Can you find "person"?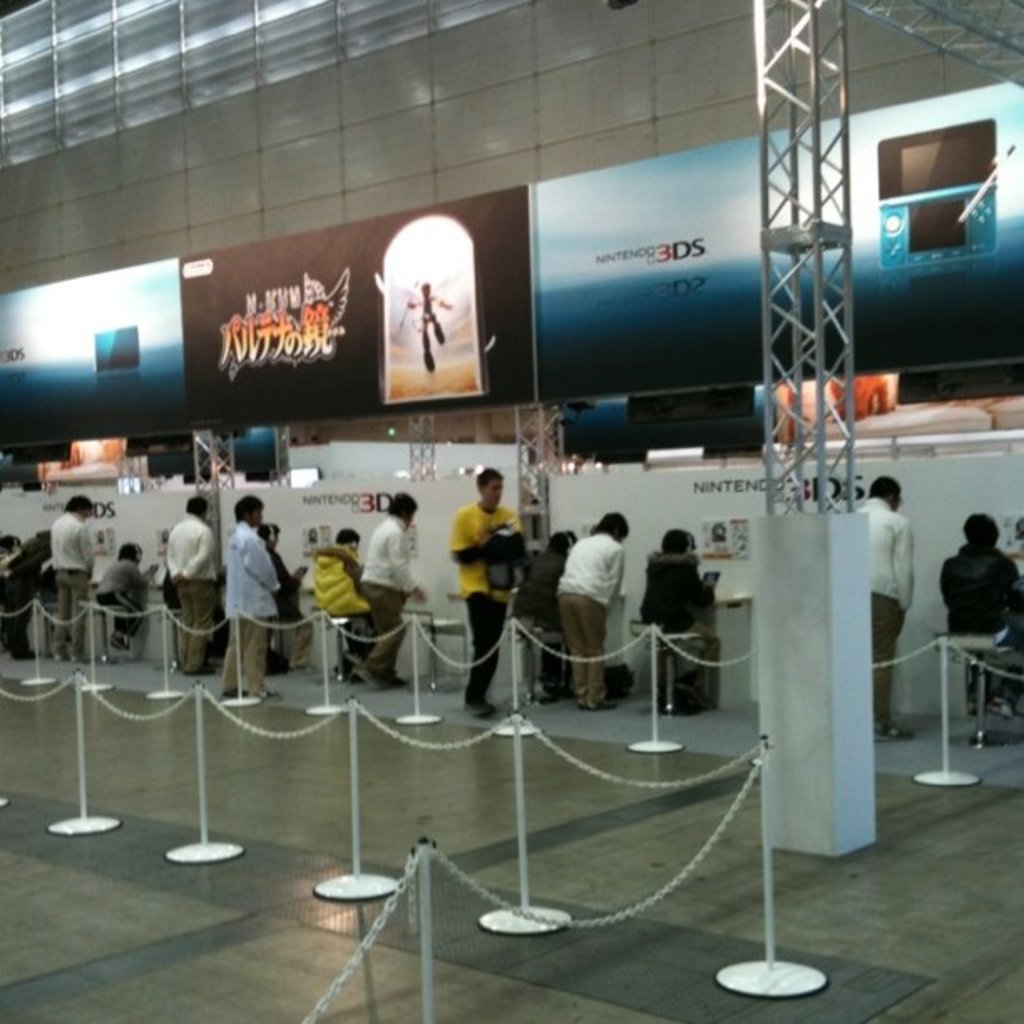
Yes, bounding box: [left=102, top=535, right=146, bottom=658].
